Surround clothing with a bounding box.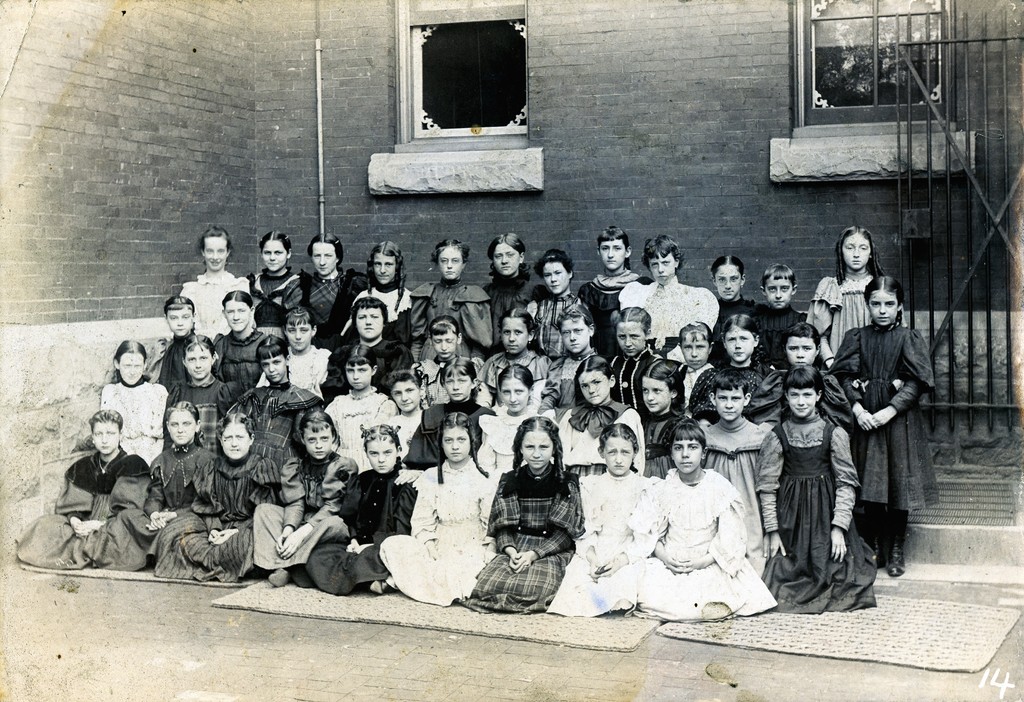
<bbox>381, 457, 496, 606</bbox>.
